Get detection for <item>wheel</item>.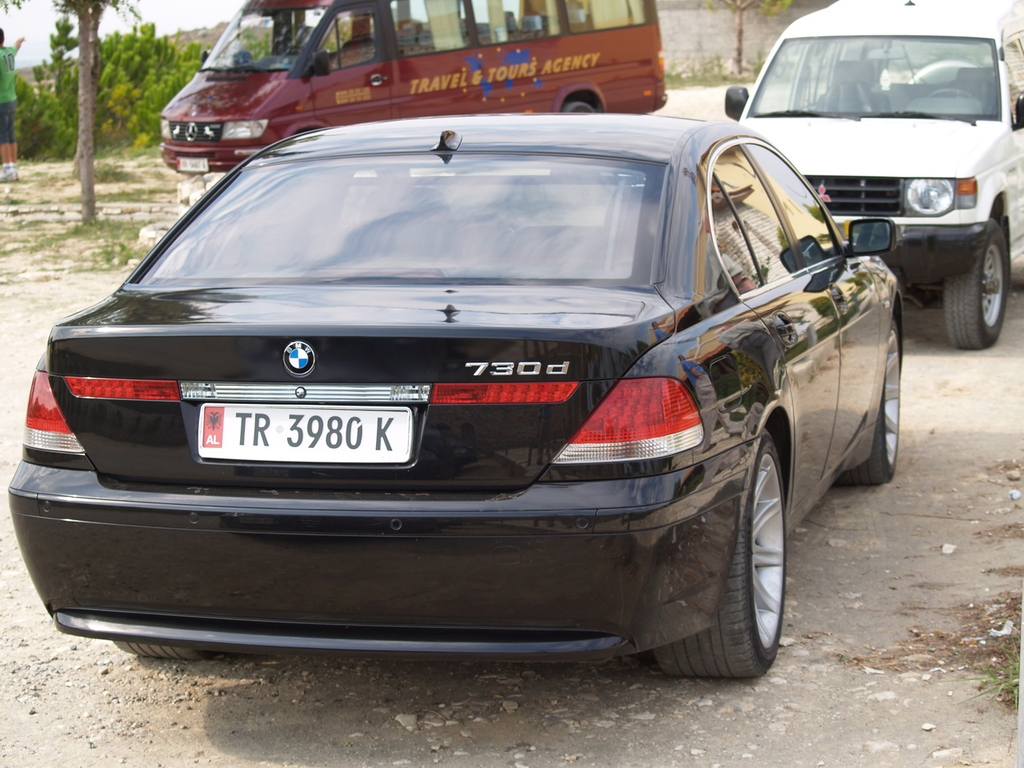
Detection: [114, 639, 210, 662].
